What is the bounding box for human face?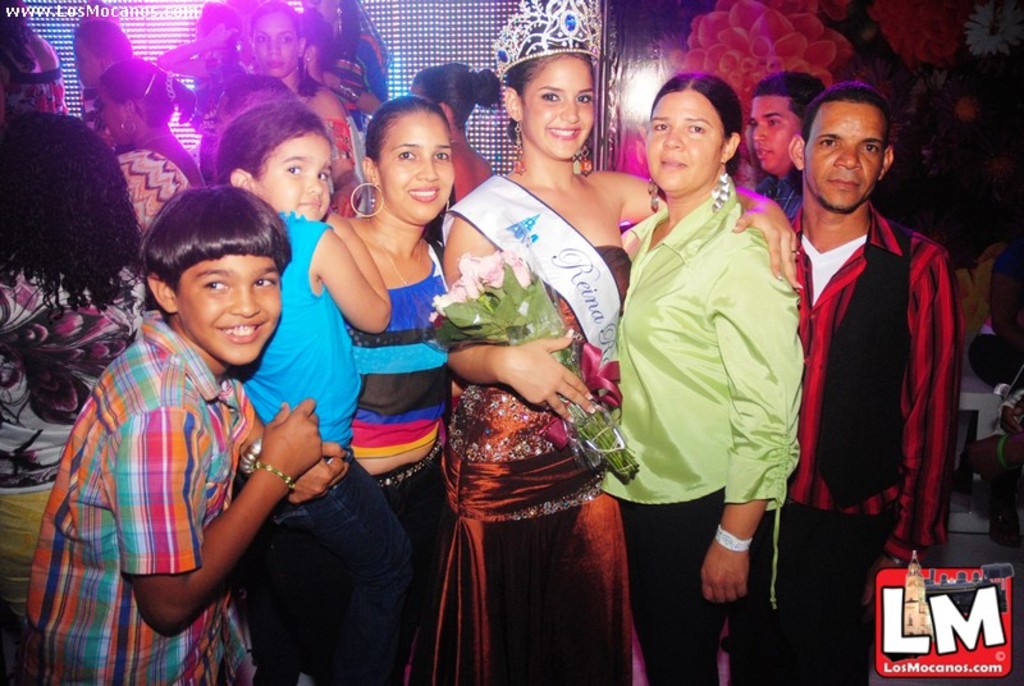
[x1=74, y1=37, x2=100, y2=88].
